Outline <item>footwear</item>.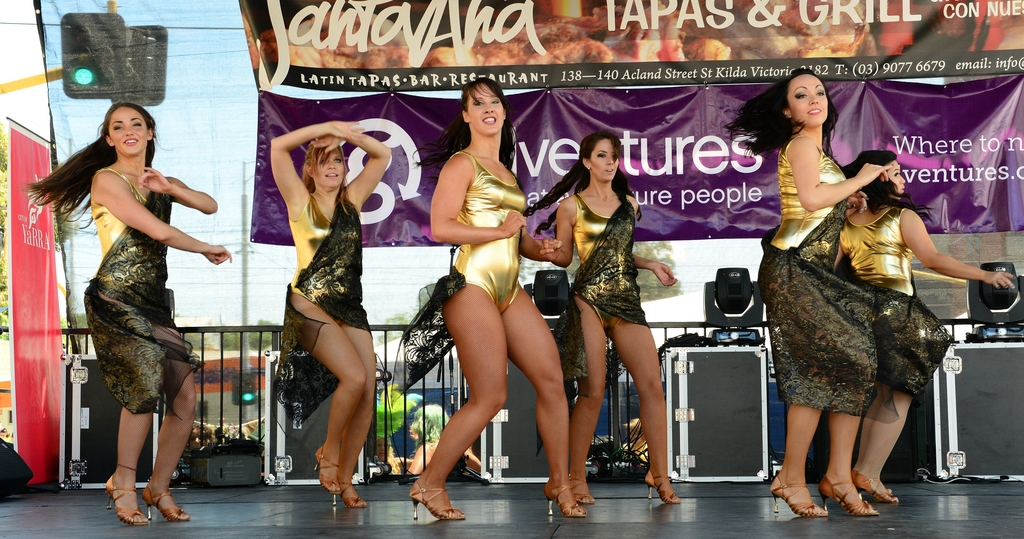
Outline: box=[136, 474, 193, 526].
